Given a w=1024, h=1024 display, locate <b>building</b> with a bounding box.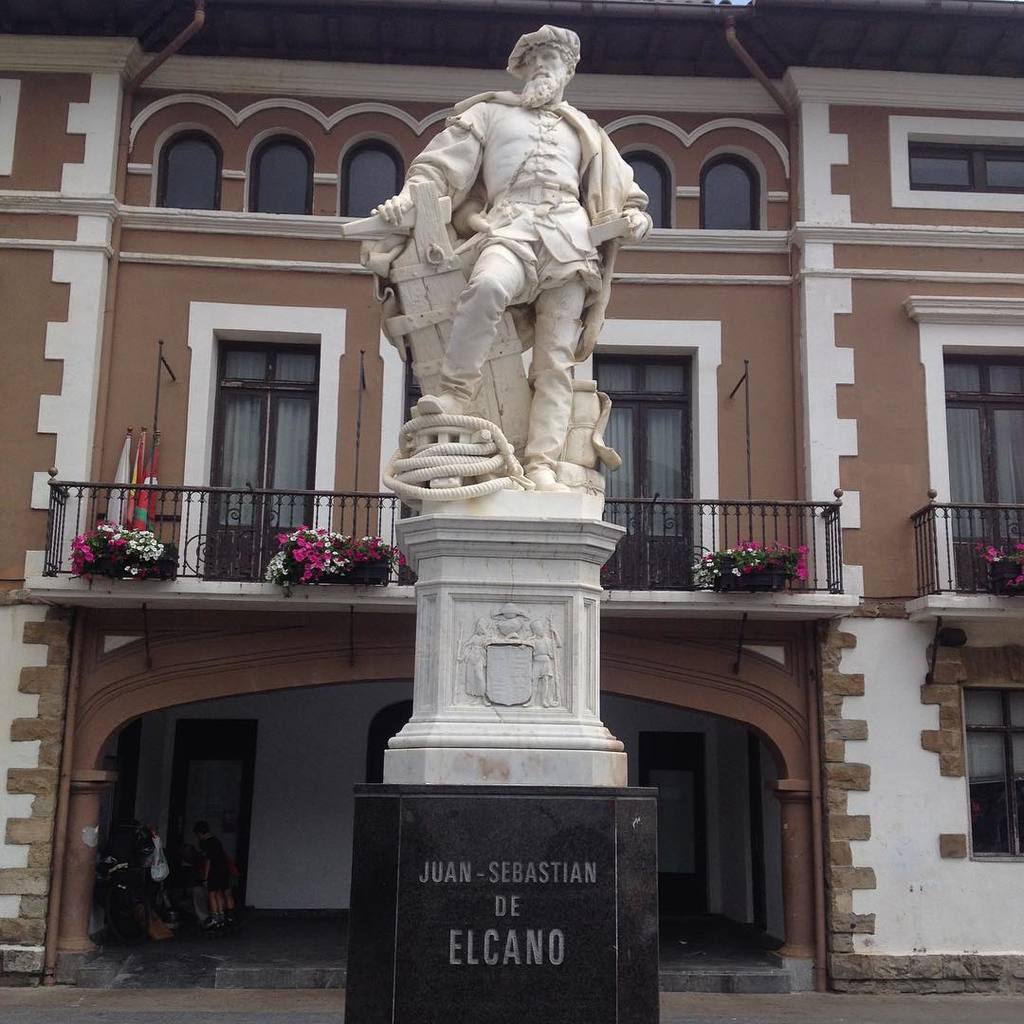
Located: left=0, top=0, right=1021, bottom=997.
